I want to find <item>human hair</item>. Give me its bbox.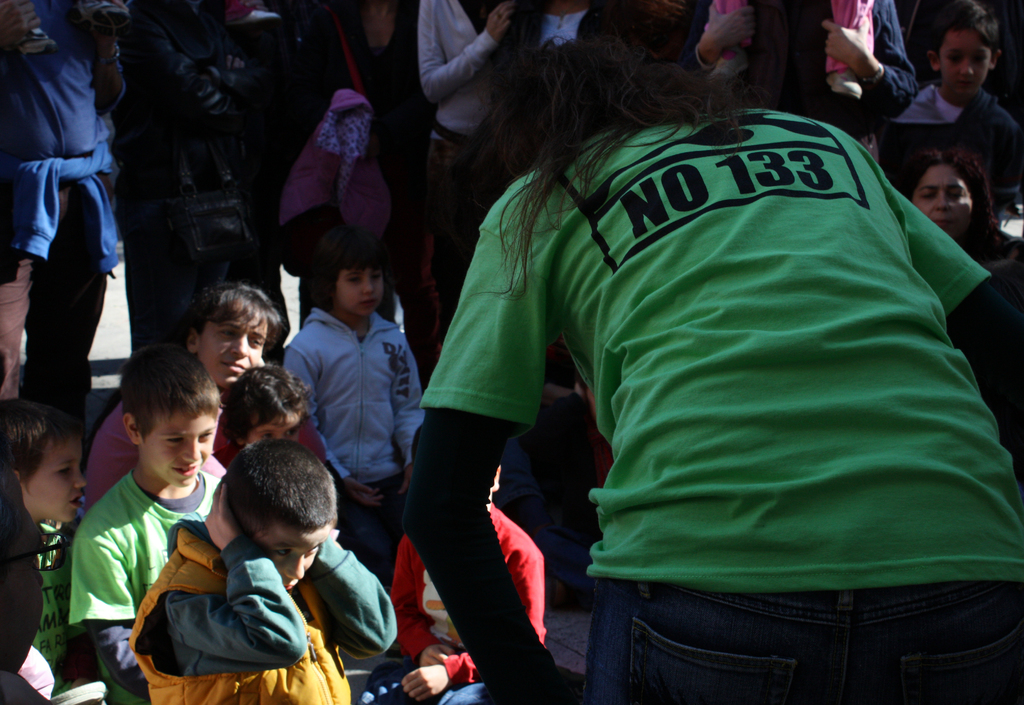
<bbox>479, 33, 738, 285</bbox>.
